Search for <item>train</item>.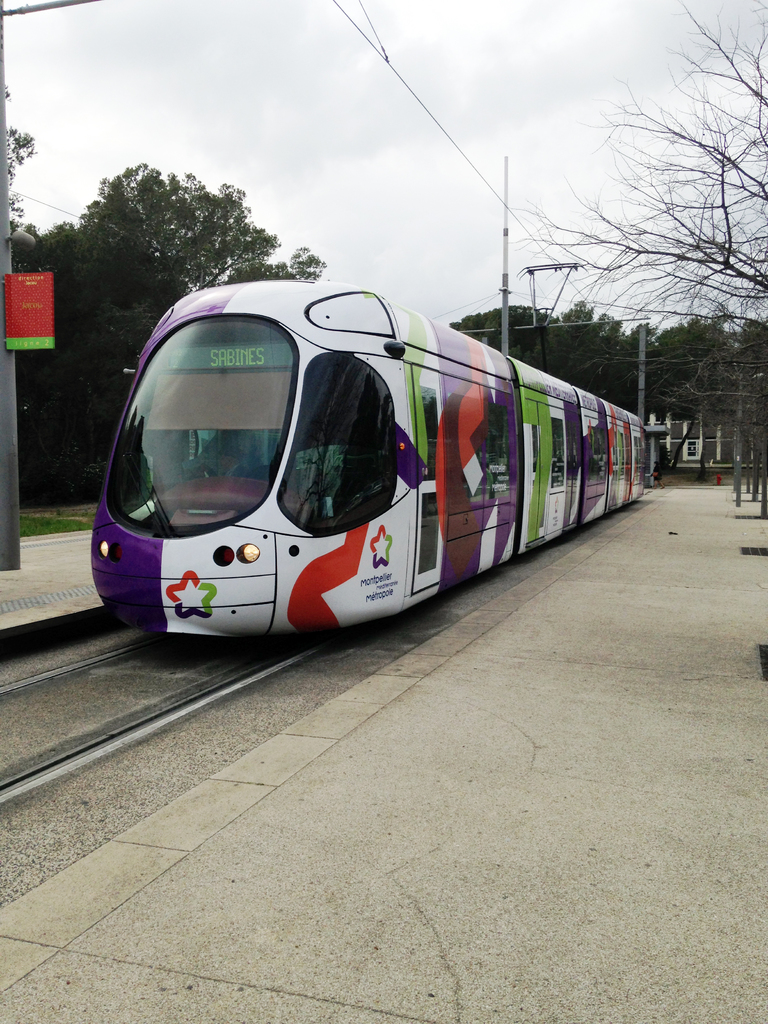
Found at (left=93, top=284, right=651, bottom=652).
